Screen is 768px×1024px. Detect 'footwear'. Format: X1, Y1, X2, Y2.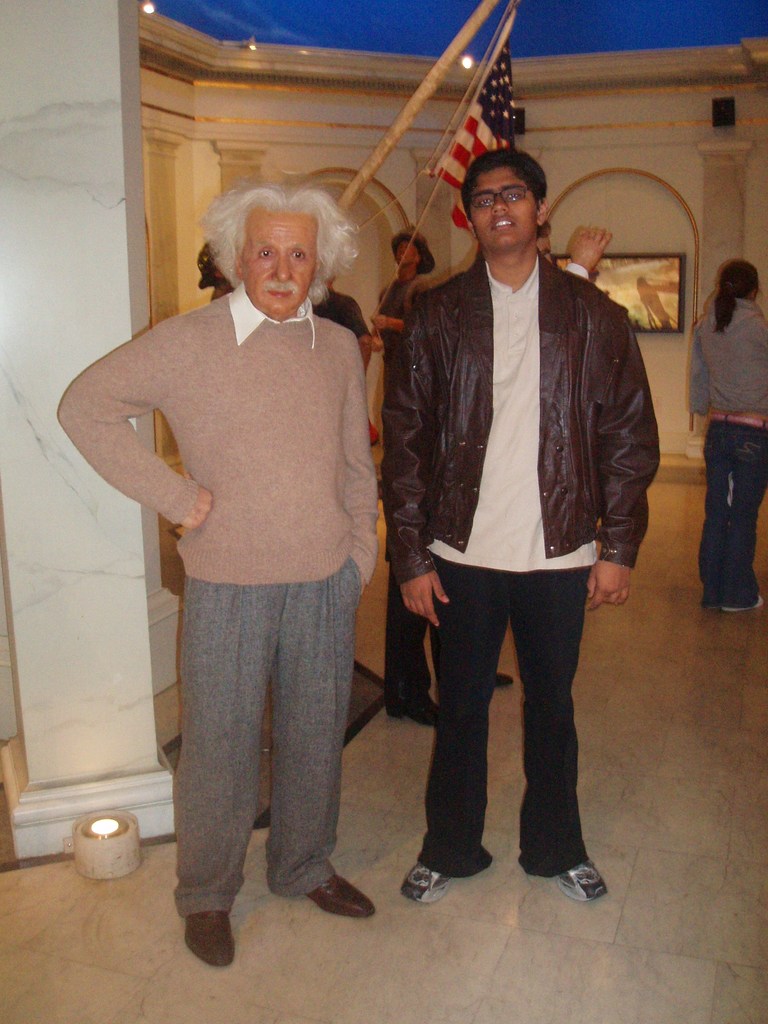
409, 825, 481, 920.
